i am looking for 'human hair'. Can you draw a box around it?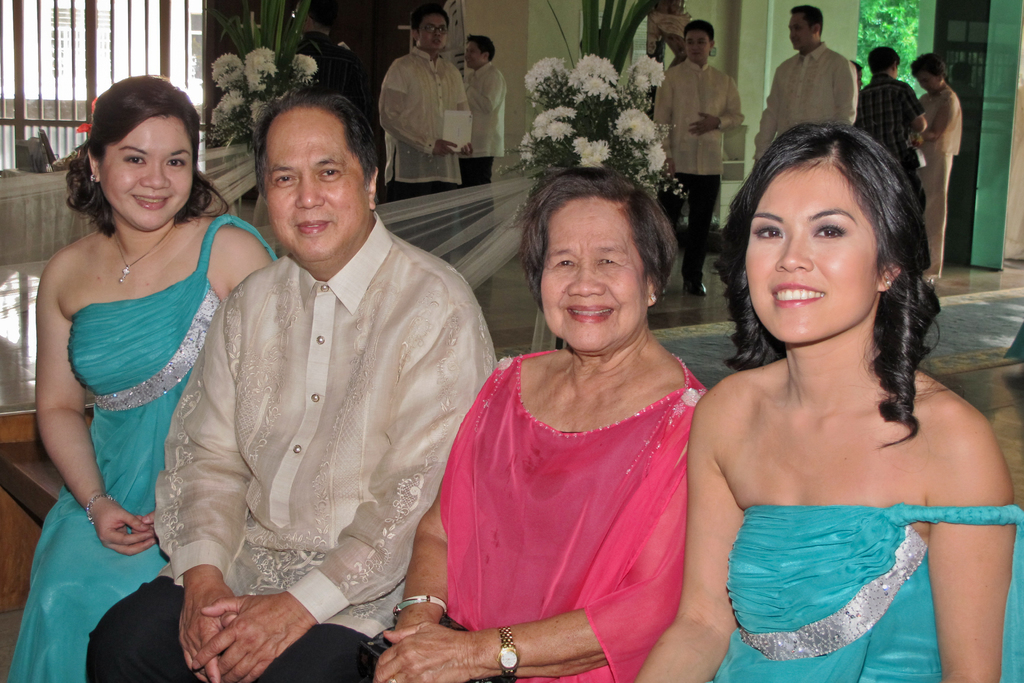
Sure, the bounding box is [x1=791, y1=4, x2=821, y2=29].
